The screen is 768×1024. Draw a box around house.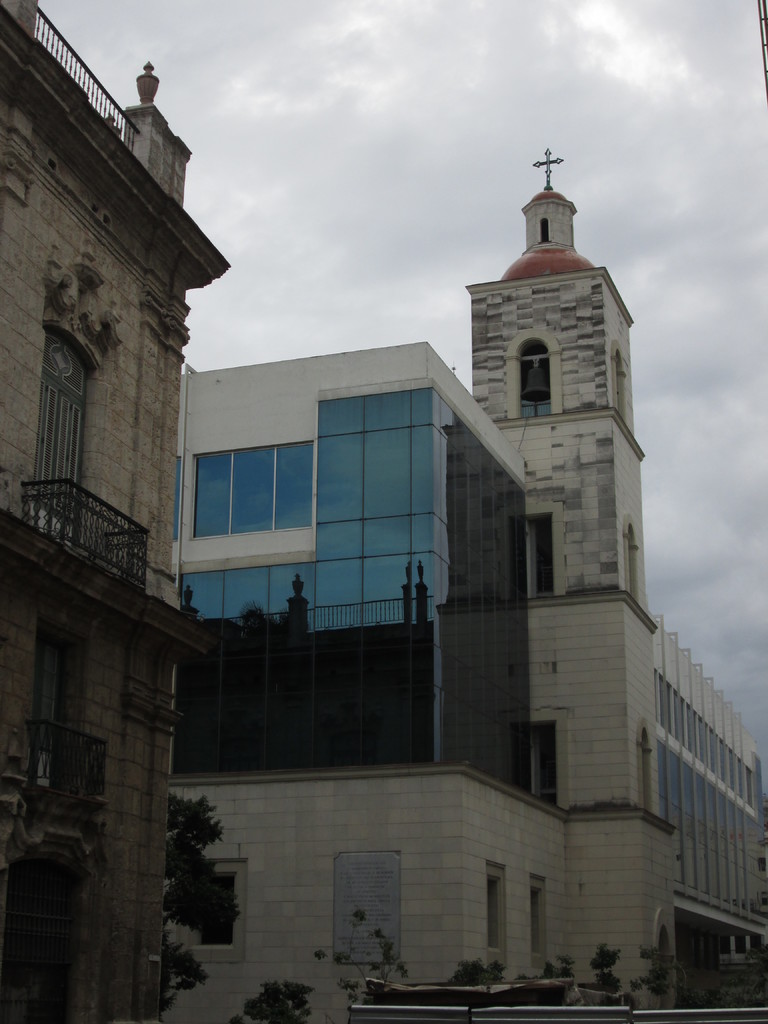
104 127 733 1005.
